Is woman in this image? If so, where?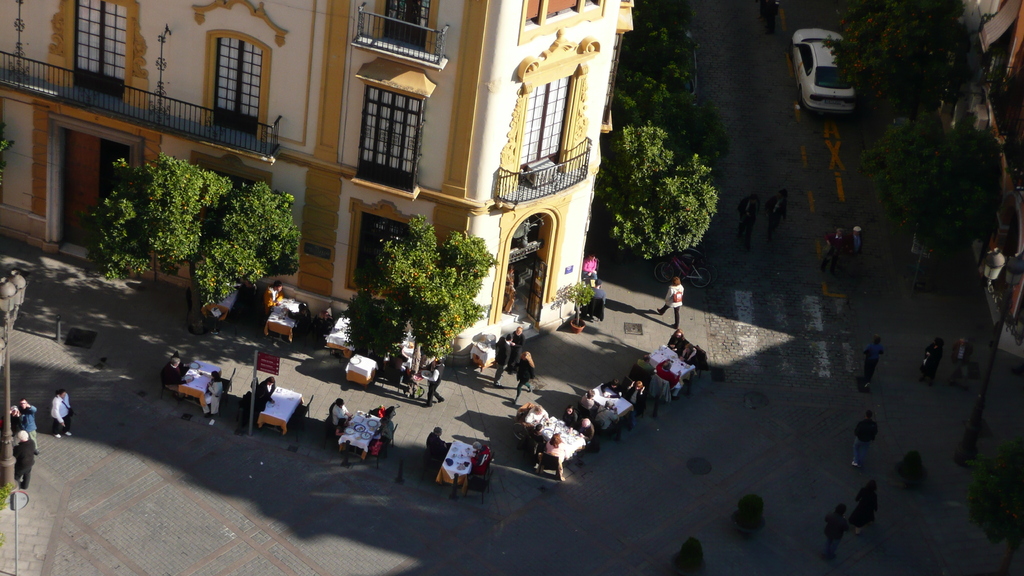
Yes, at <box>922,337,938,380</box>.
